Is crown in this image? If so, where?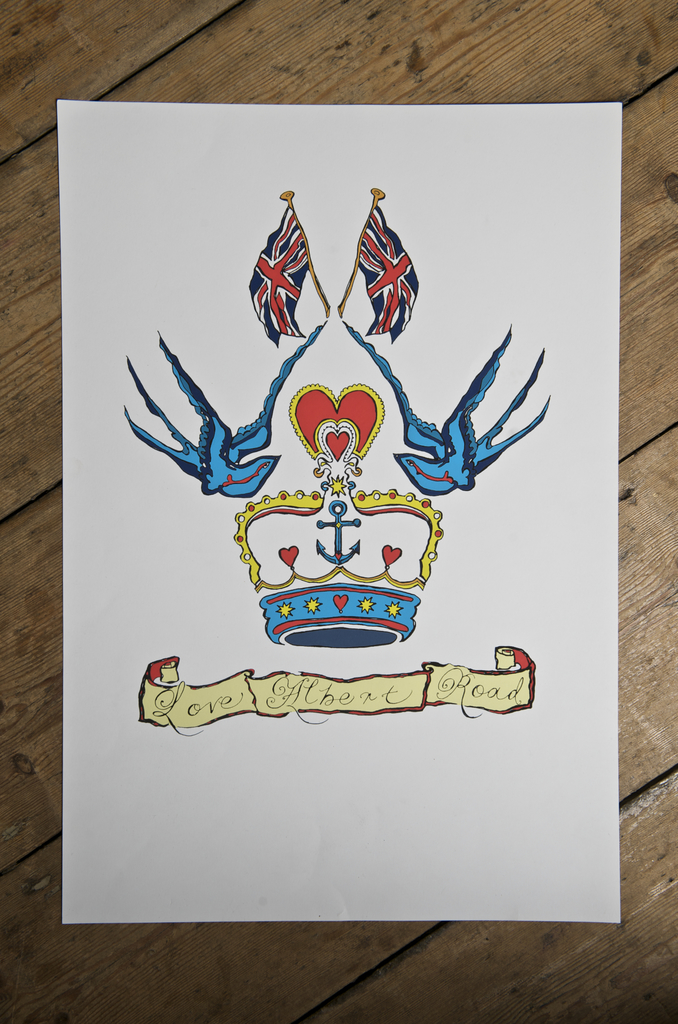
Yes, at (x1=232, y1=384, x2=444, y2=652).
